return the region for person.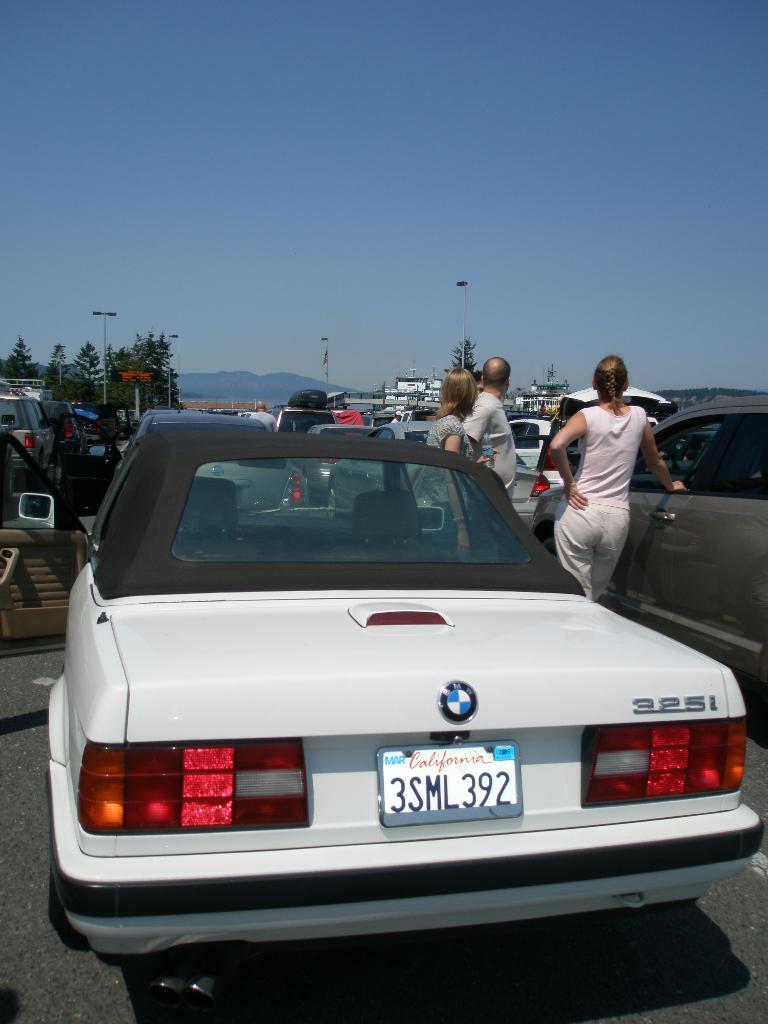
select_region(556, 355, 690, 625).
